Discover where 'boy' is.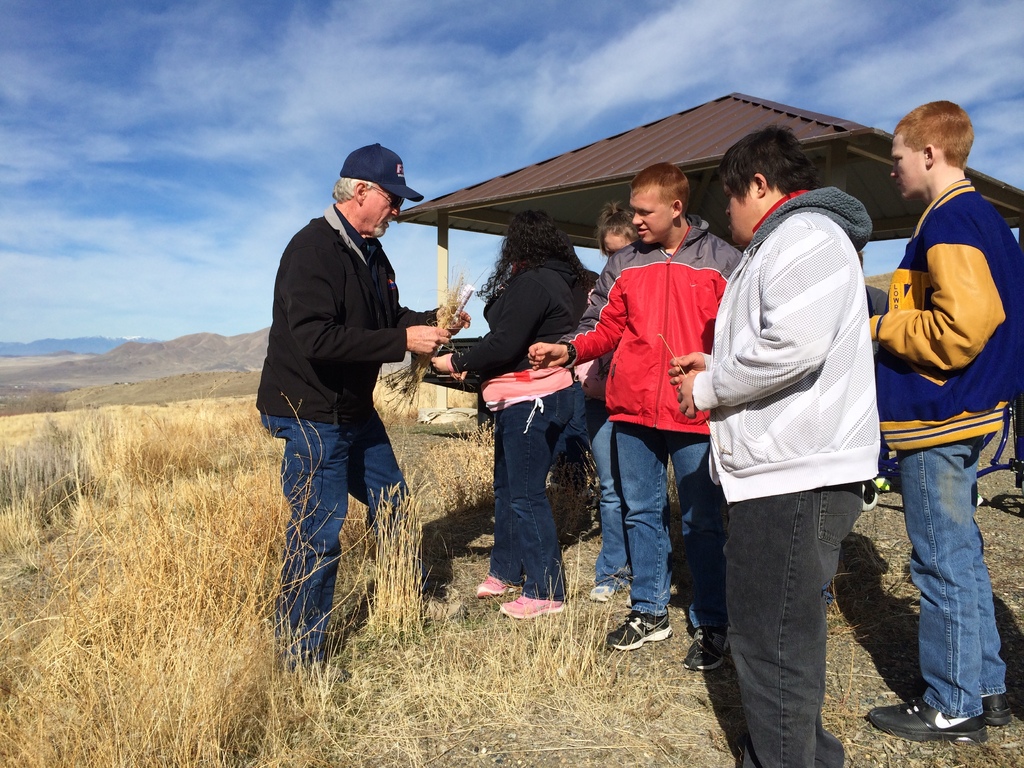
Discovered at [866,103,1023,738].
